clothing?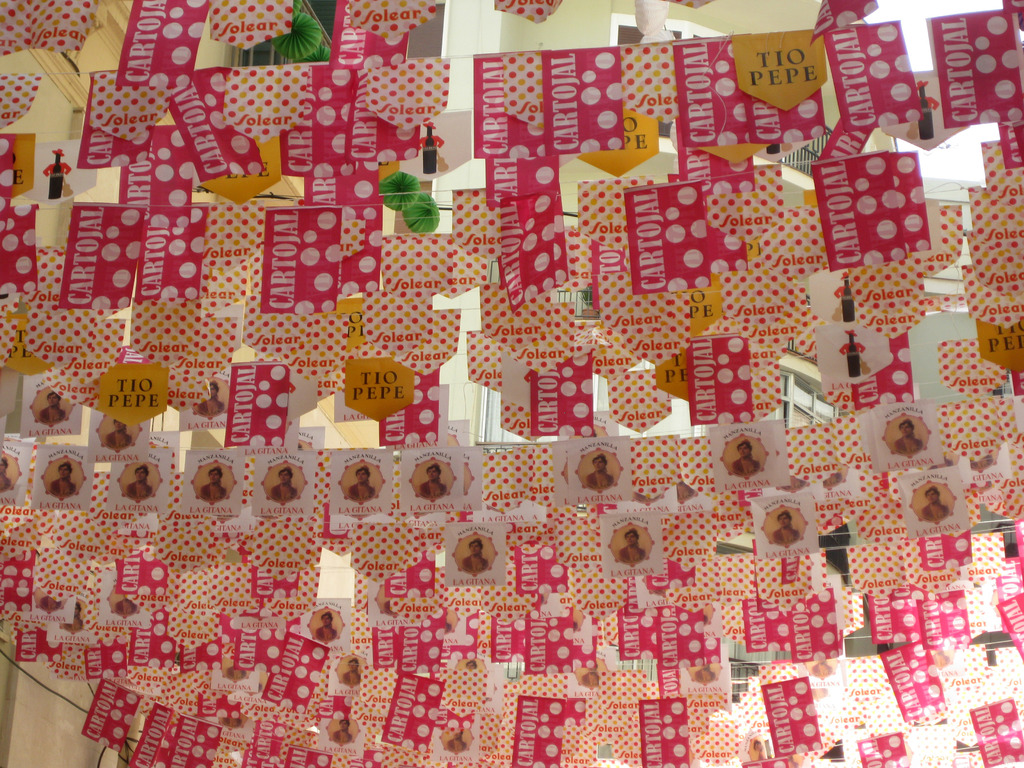
BBox(332, 732, 361, 745)
